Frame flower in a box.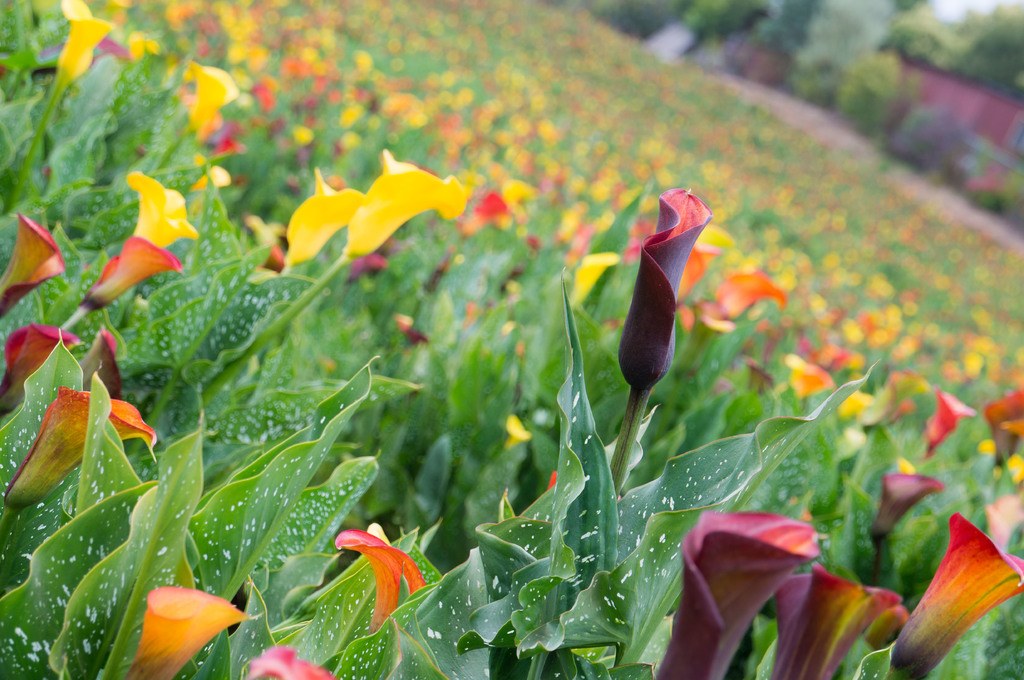
select_region(326, 531, 428, 612).
